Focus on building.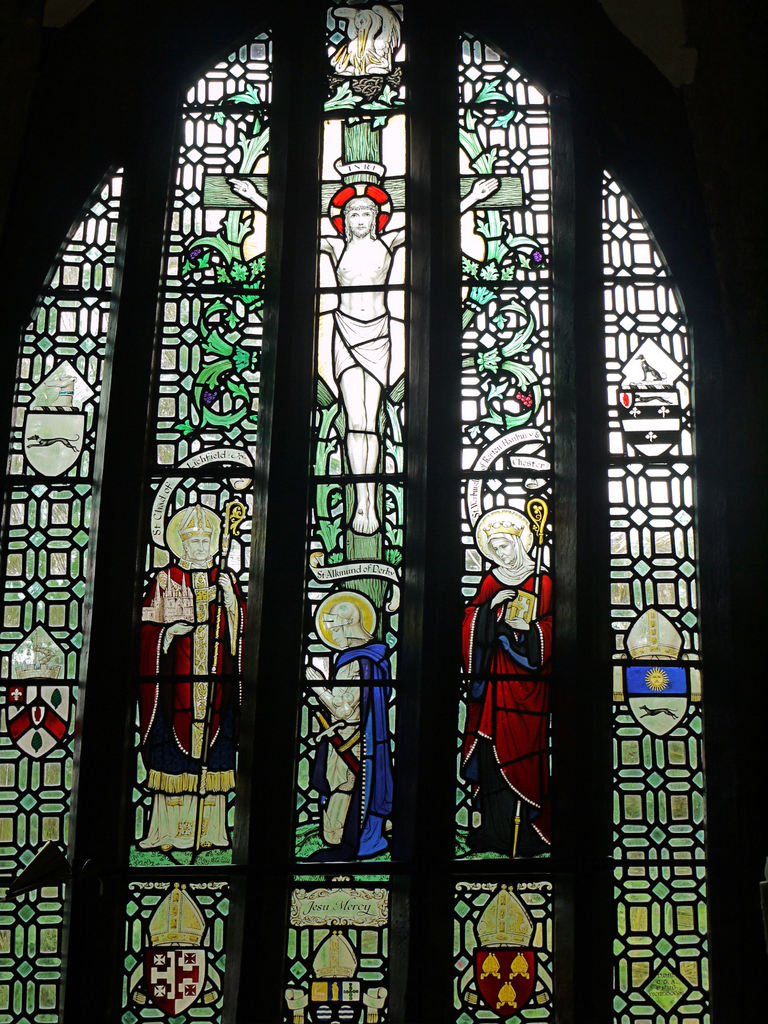
Focused at (x1=0, y1=0, x2=767, y2=1023).
